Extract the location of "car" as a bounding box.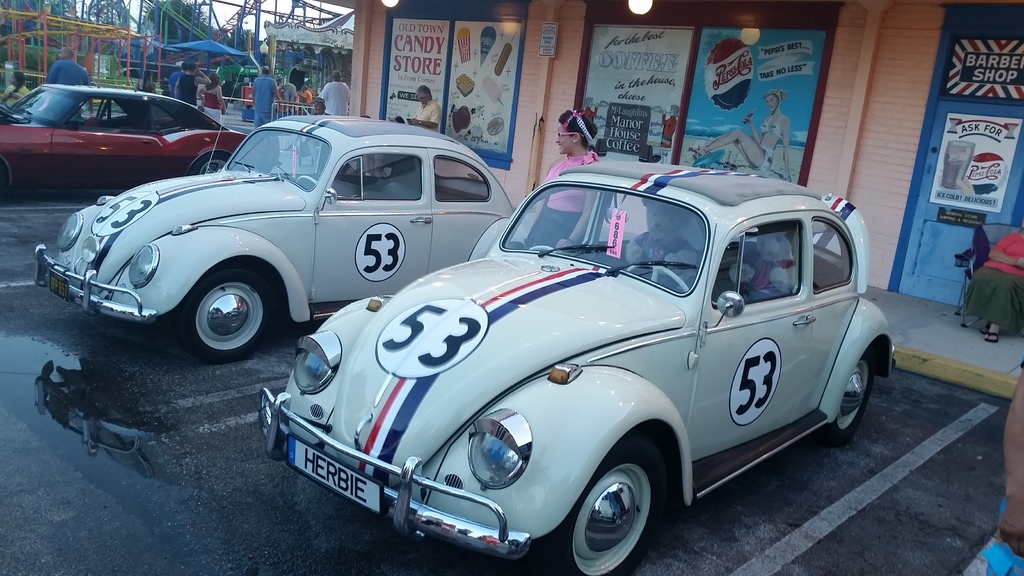
0/77/279/200.
